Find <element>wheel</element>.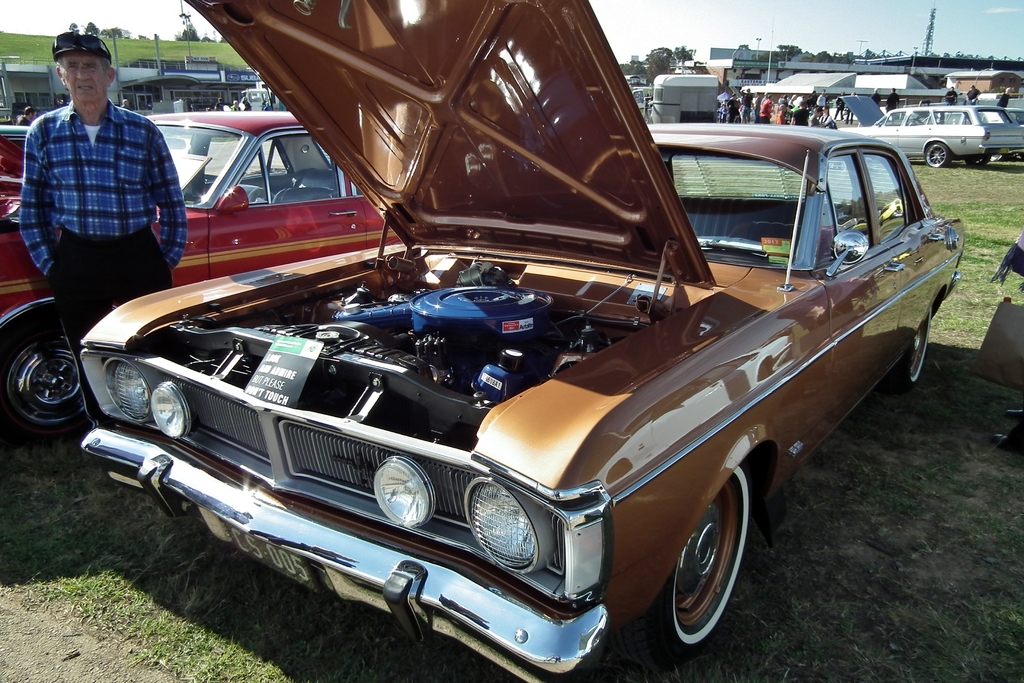
<box>902,309,936,383</box>.
